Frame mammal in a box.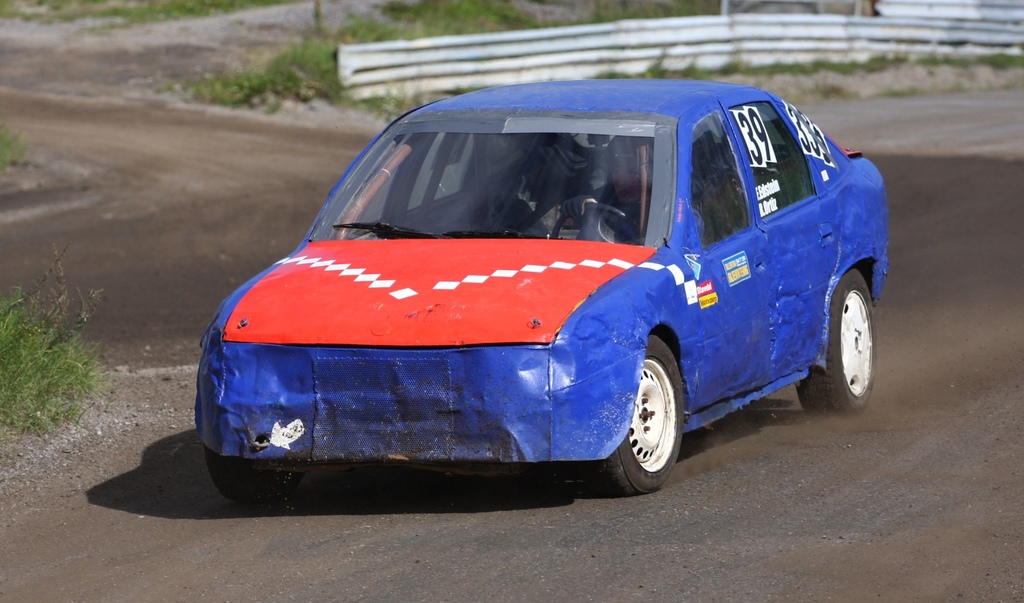
left=564, top=165, right=639, bottom=236.
